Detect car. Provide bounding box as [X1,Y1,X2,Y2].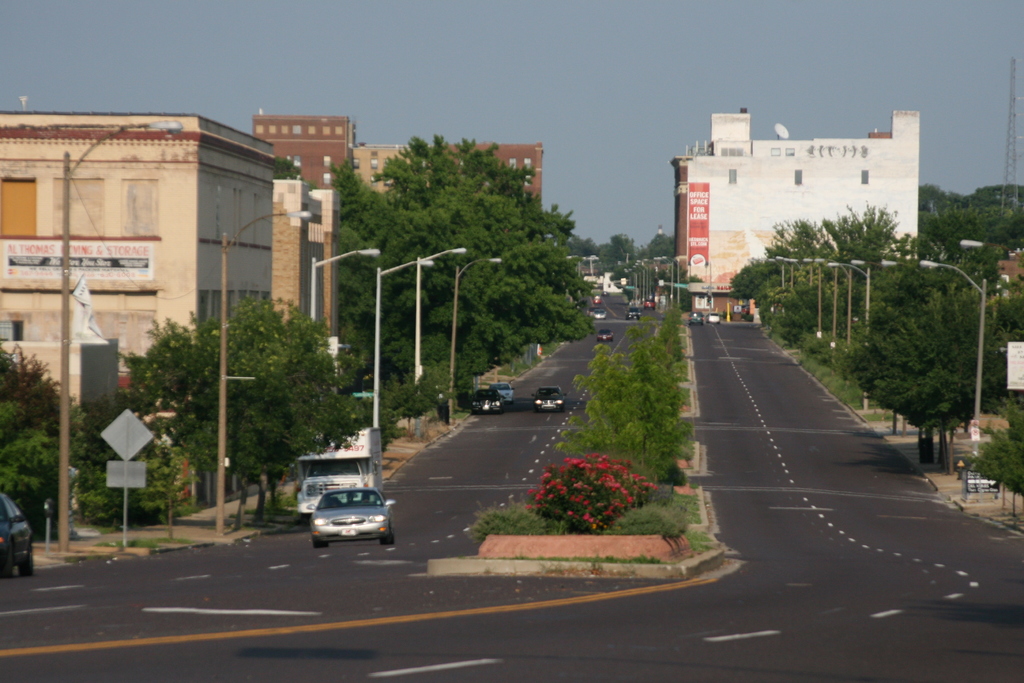
[0,494,35,575].
